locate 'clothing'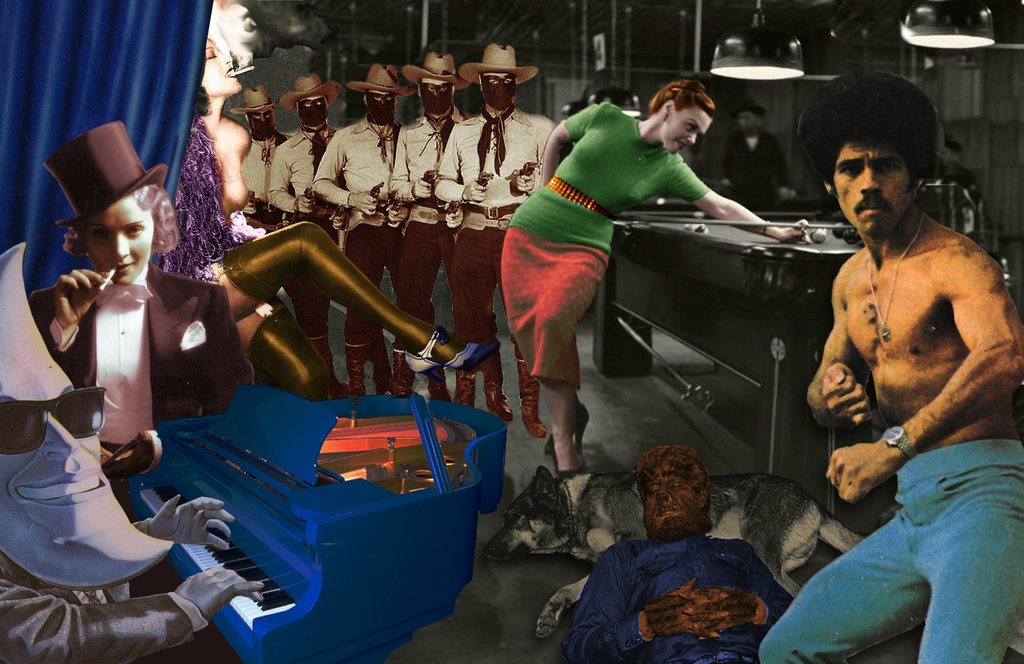
BBox(254, 129, 283, 231)
